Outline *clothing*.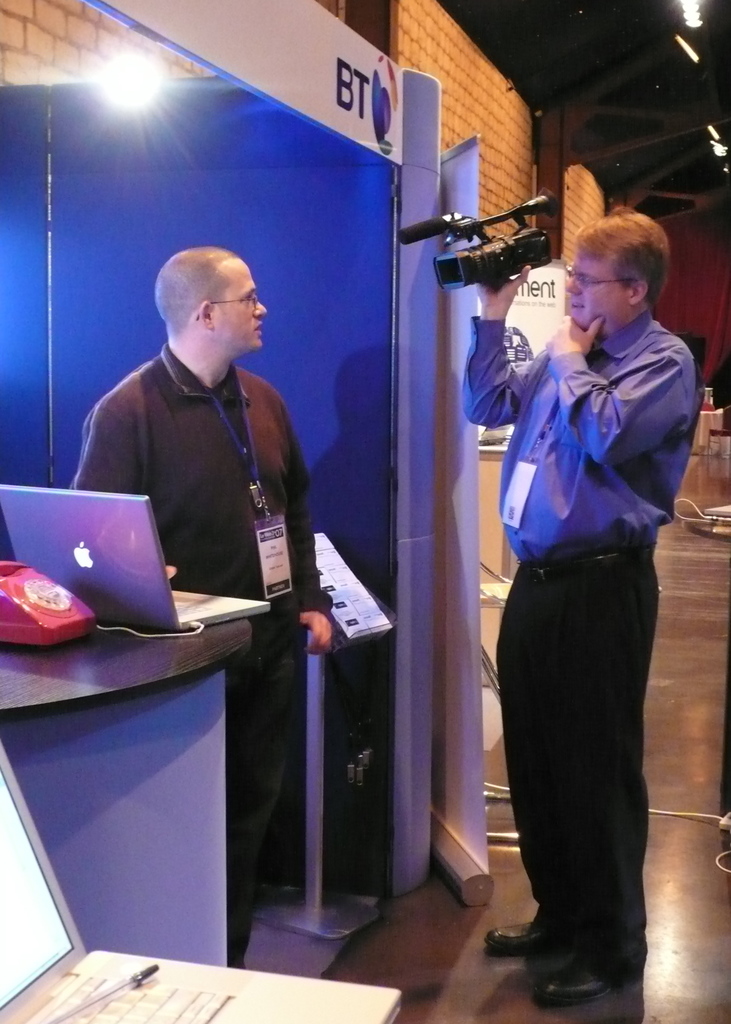
Outline: (52, 326, 321, 970).
